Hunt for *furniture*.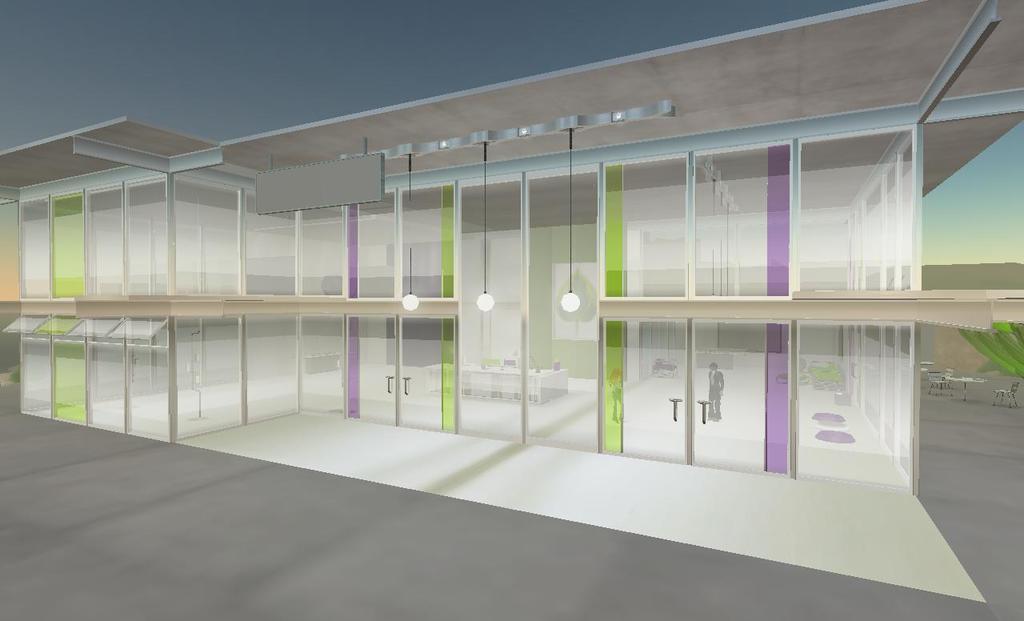
Hunted down at <box>834,391,850,405</box>.
